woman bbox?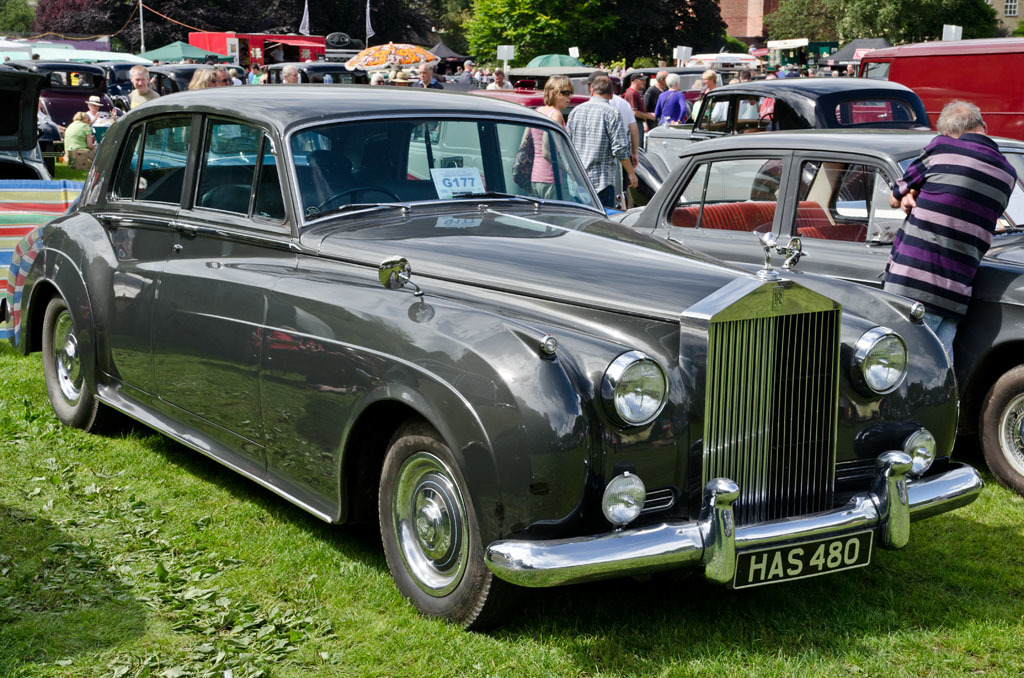
<bbox>62, 110, 97, 168</bbox>
